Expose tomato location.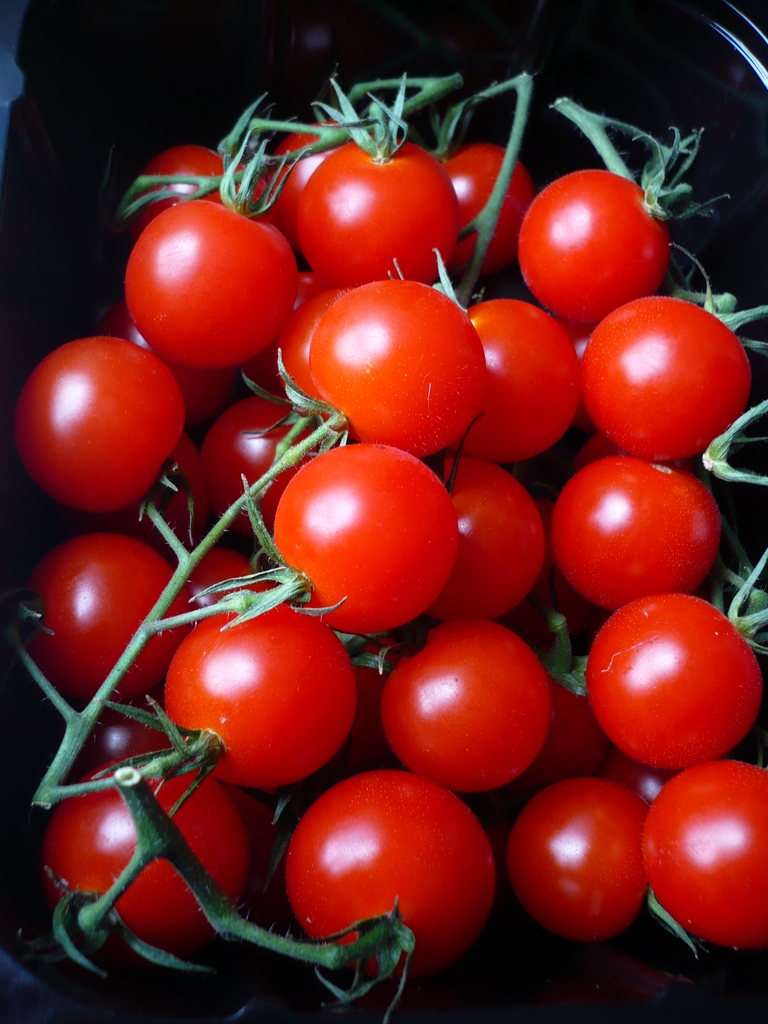
Exposed at pyautogui.locateOnScreen(583, 294, 751, 455).
